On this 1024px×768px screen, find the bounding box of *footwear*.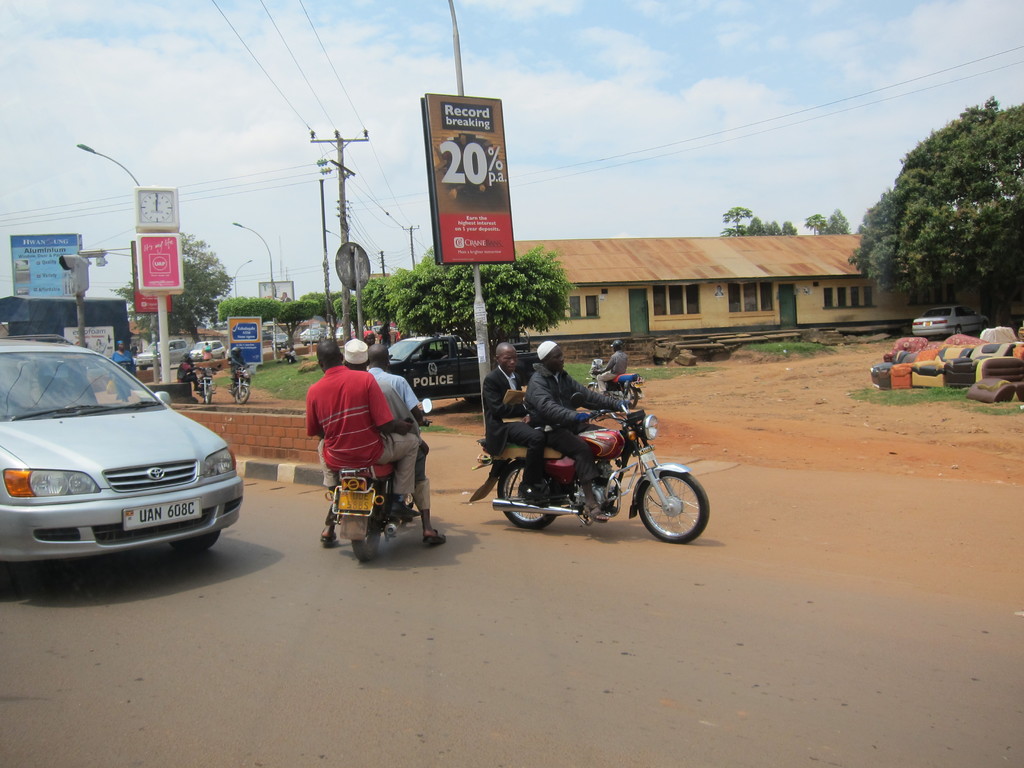
Bounding box: (left=320, top=524, right=334, bottom=542).
